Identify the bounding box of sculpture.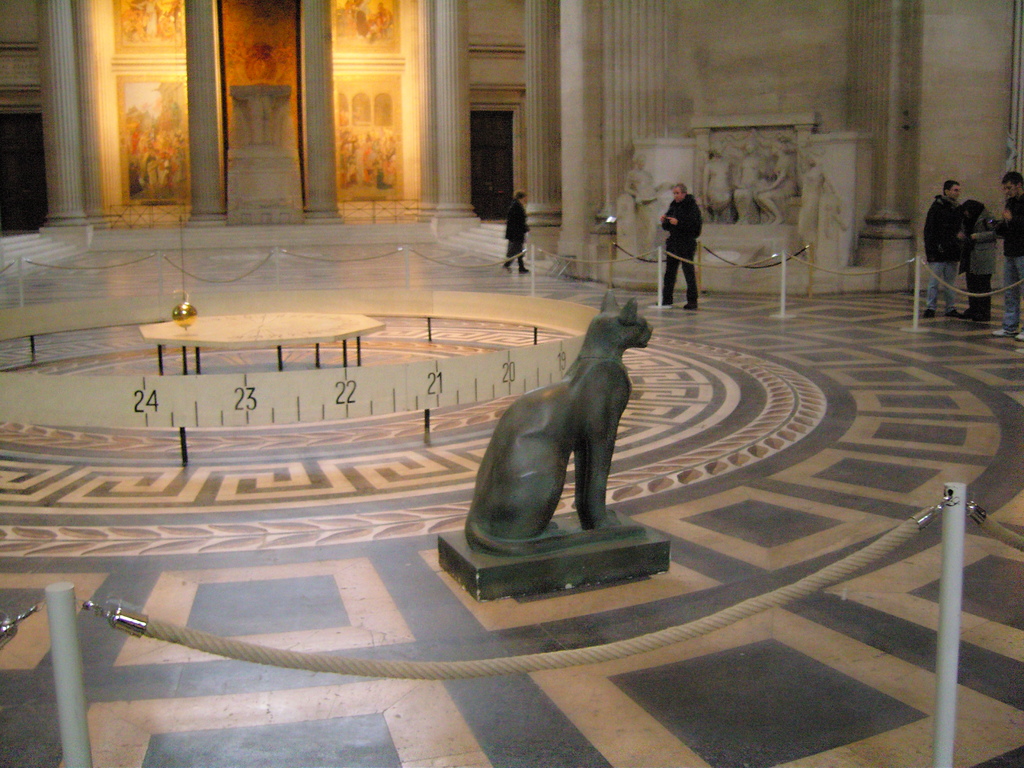
pyautogui.locateOnScreen(757, 140, 801, 220).
